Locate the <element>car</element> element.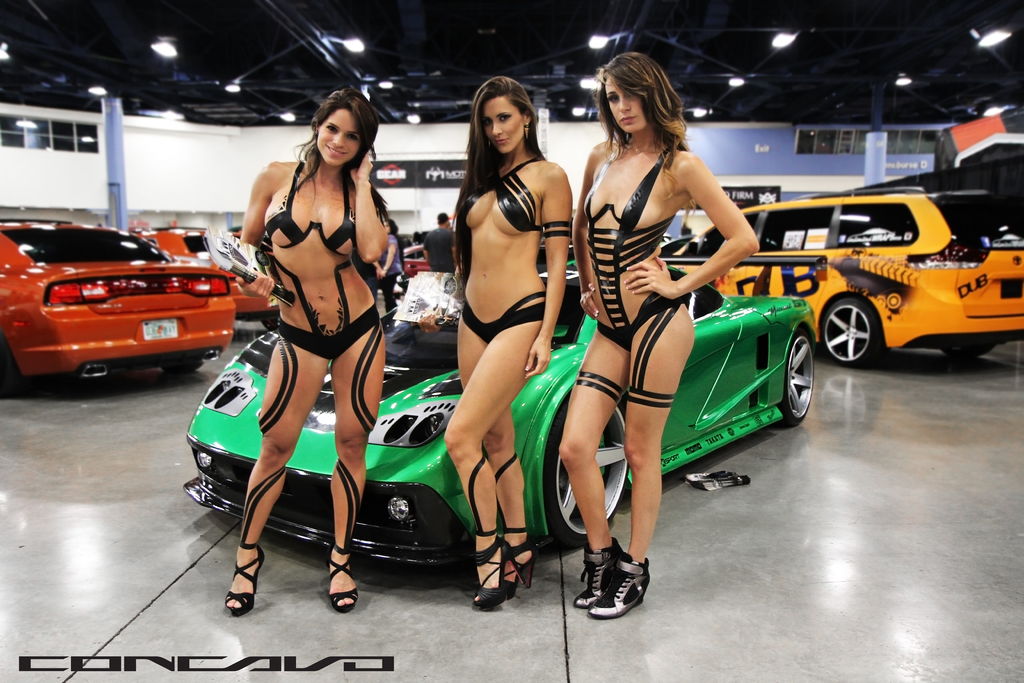
Element bbox: bbox=(4, 222, 257, 393).
